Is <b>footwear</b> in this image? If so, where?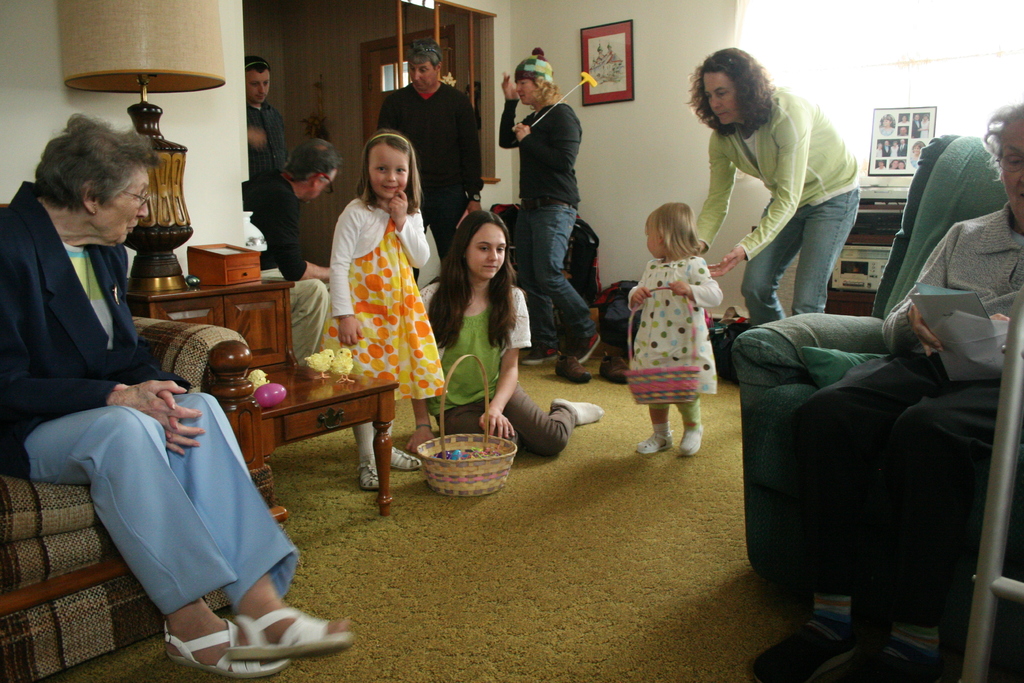
Yes, at <region>678, 424, 701, 456</region>.
